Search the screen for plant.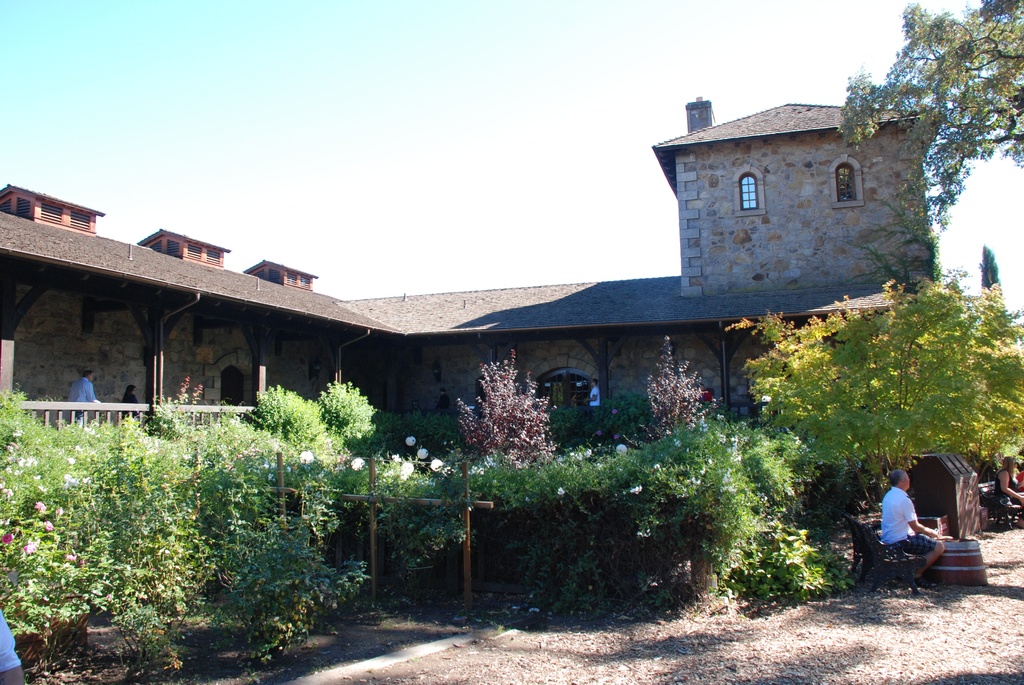
Found at detection(736, 264, 1023, 573).
